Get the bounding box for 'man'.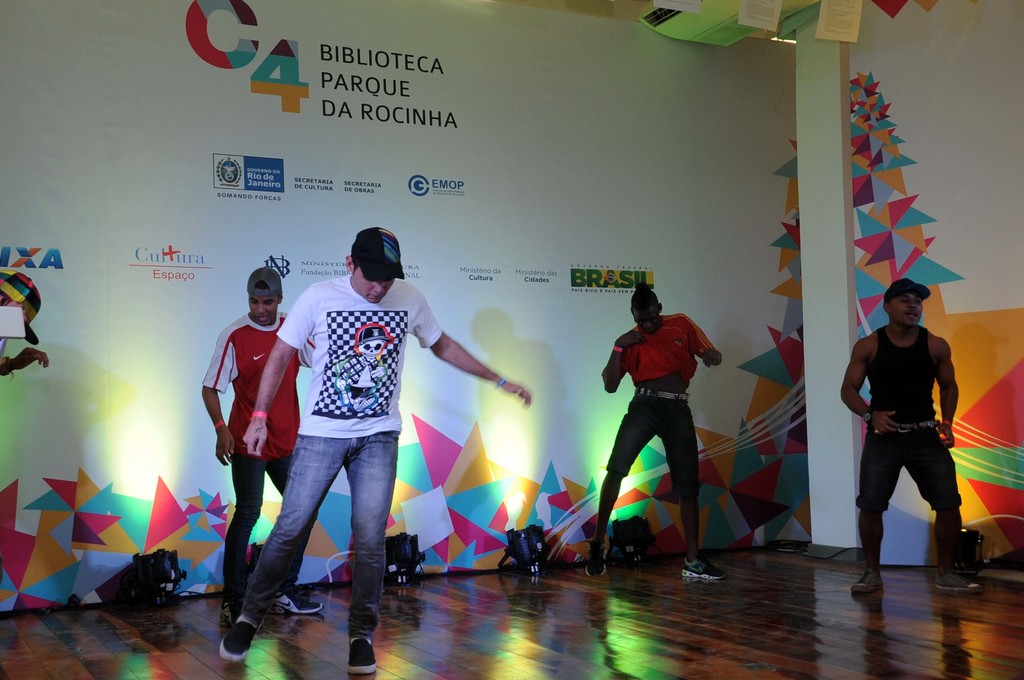
l=219, t=223, r=535, b=676.
